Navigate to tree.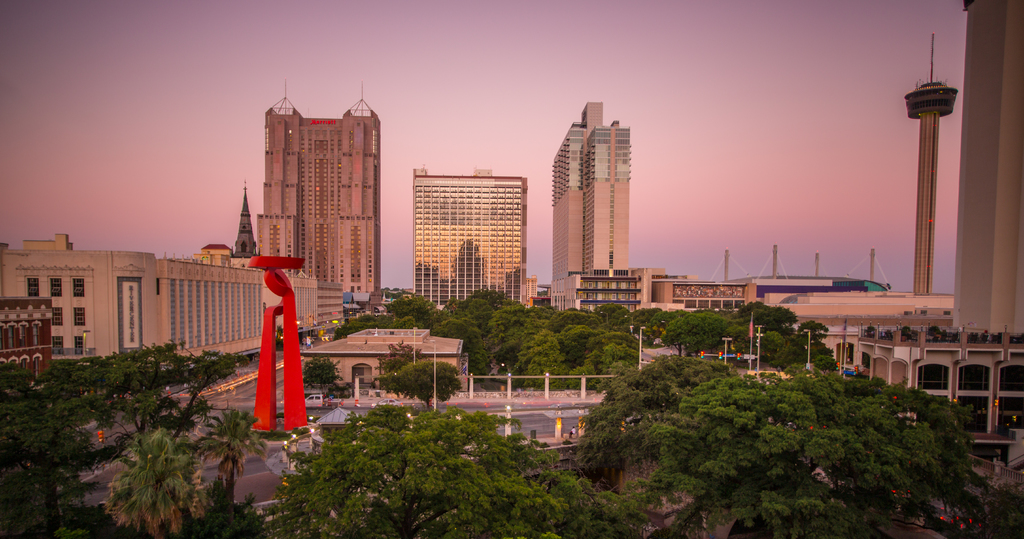
Navigation target: {"left": 389, "top": 355, "right": 461, "bottom": 411}.
